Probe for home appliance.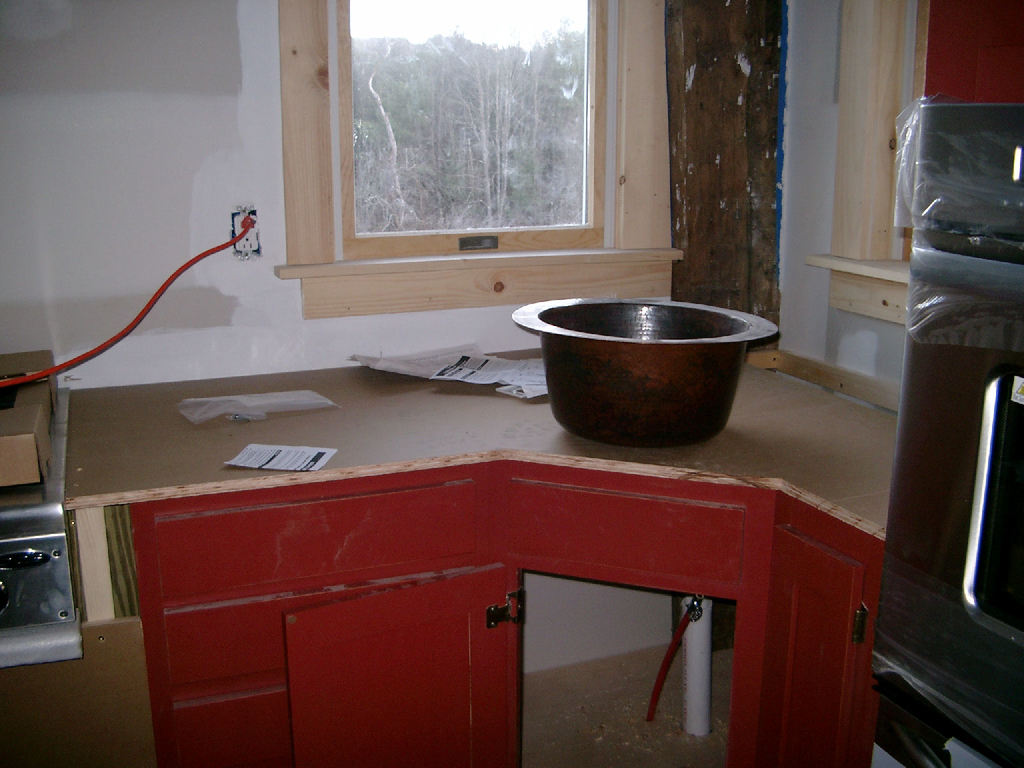
Probe result: l=867, t=101, r=1023, b=767.
